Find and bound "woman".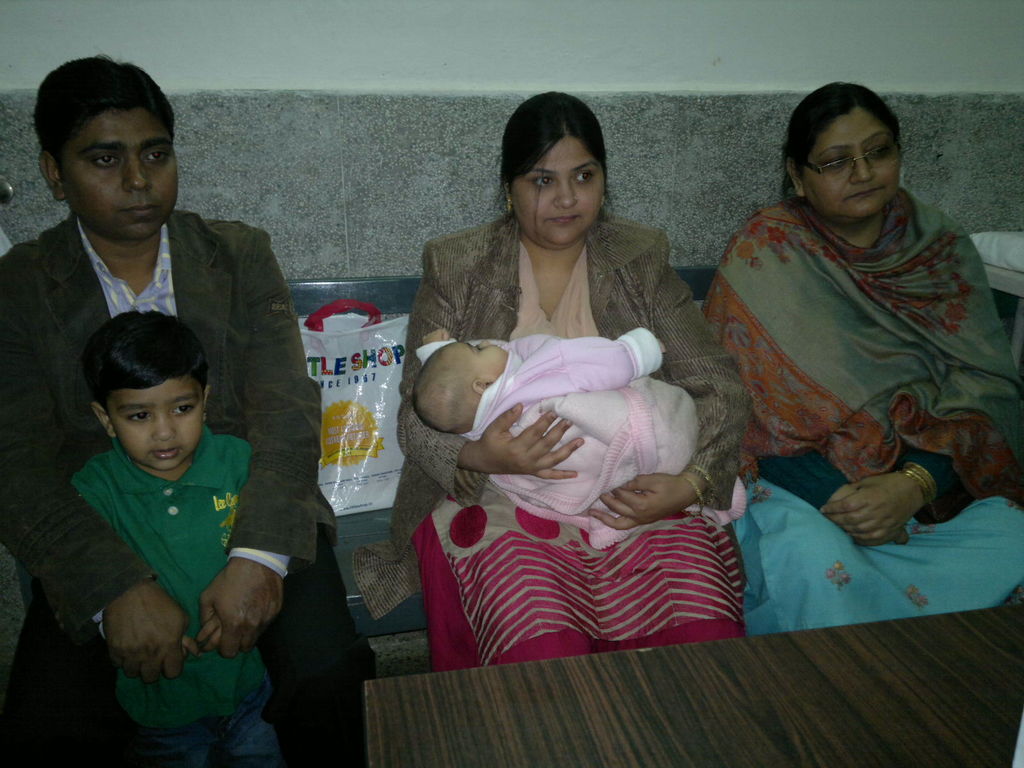
Bound: 406:126:721:692.
